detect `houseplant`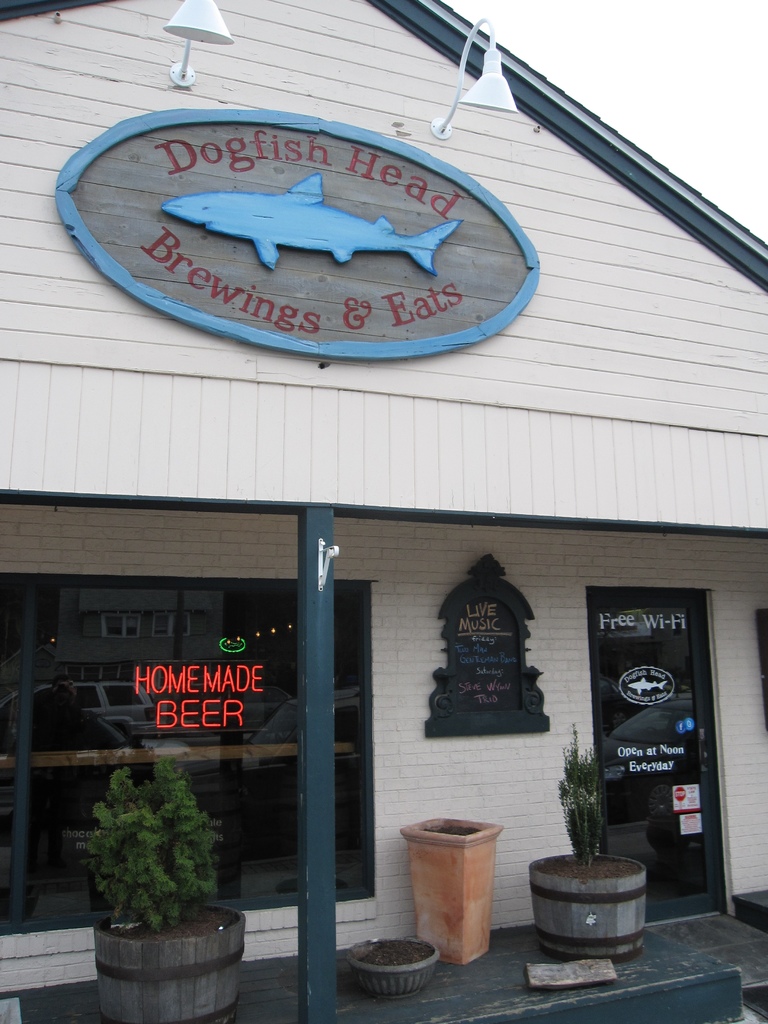
<region>69, 752, 249, 1002</region>
